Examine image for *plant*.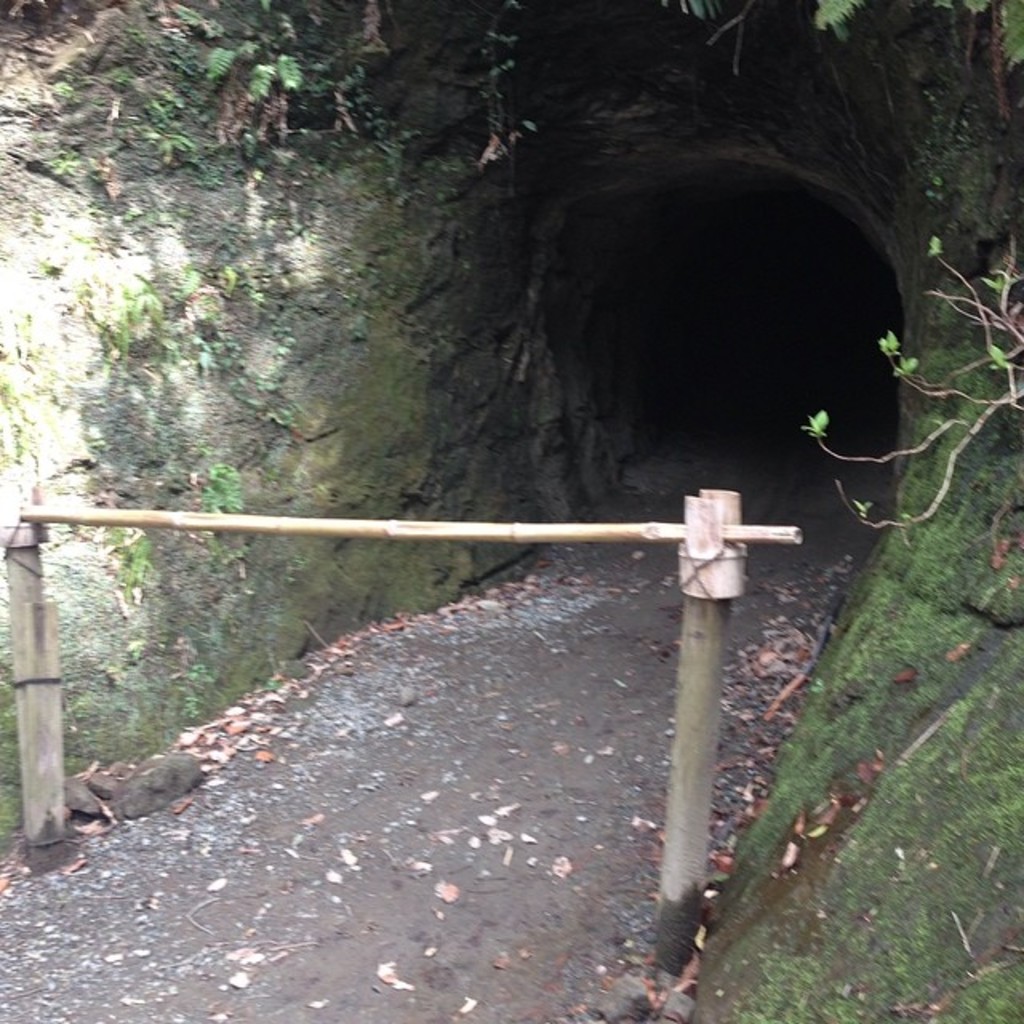
Examination result: BBox(286, 221, 314, 238).
